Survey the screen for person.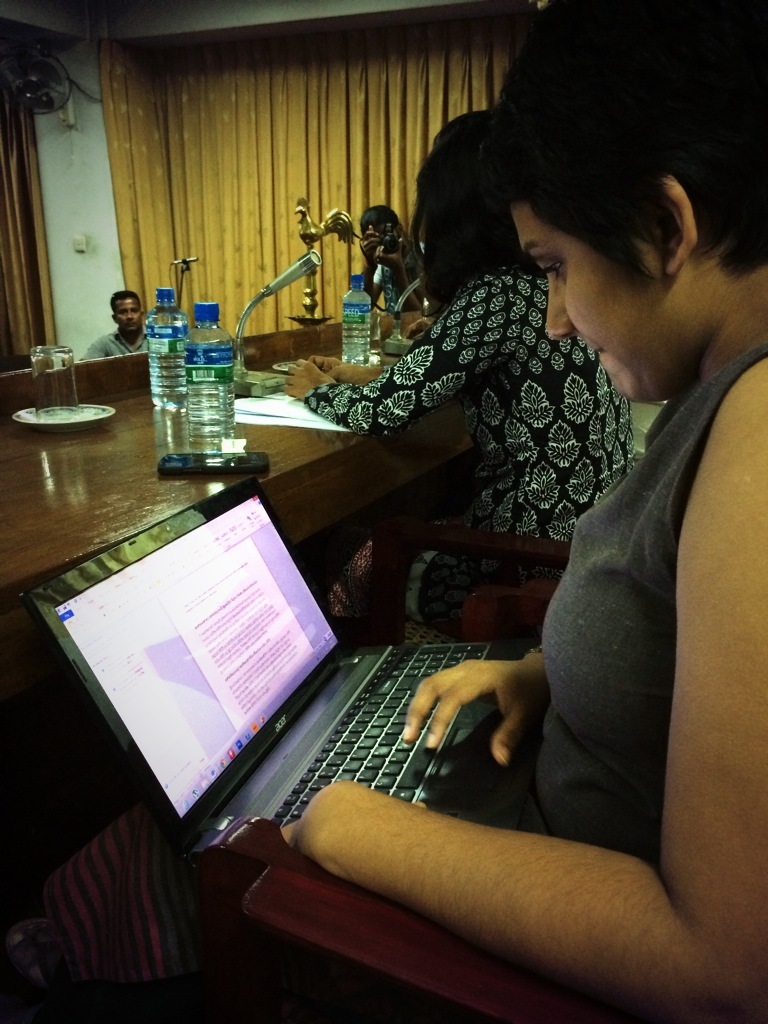
Survey found: 282 0 767 1023.
